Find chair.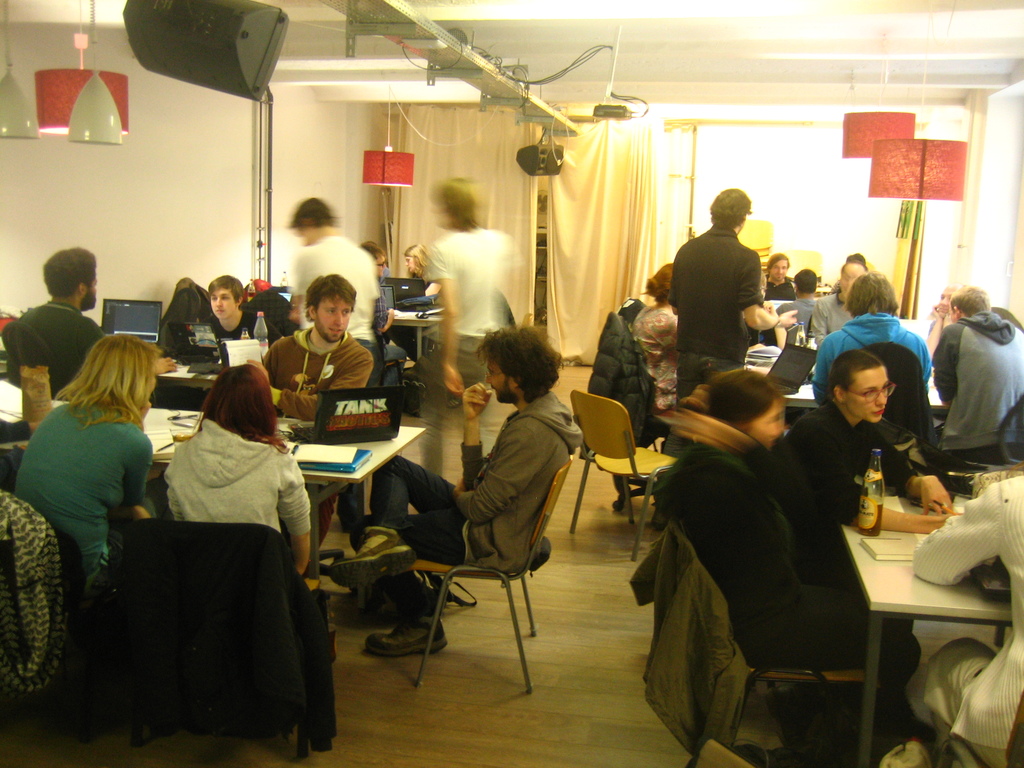
box(938, 680, 1023, 767).
